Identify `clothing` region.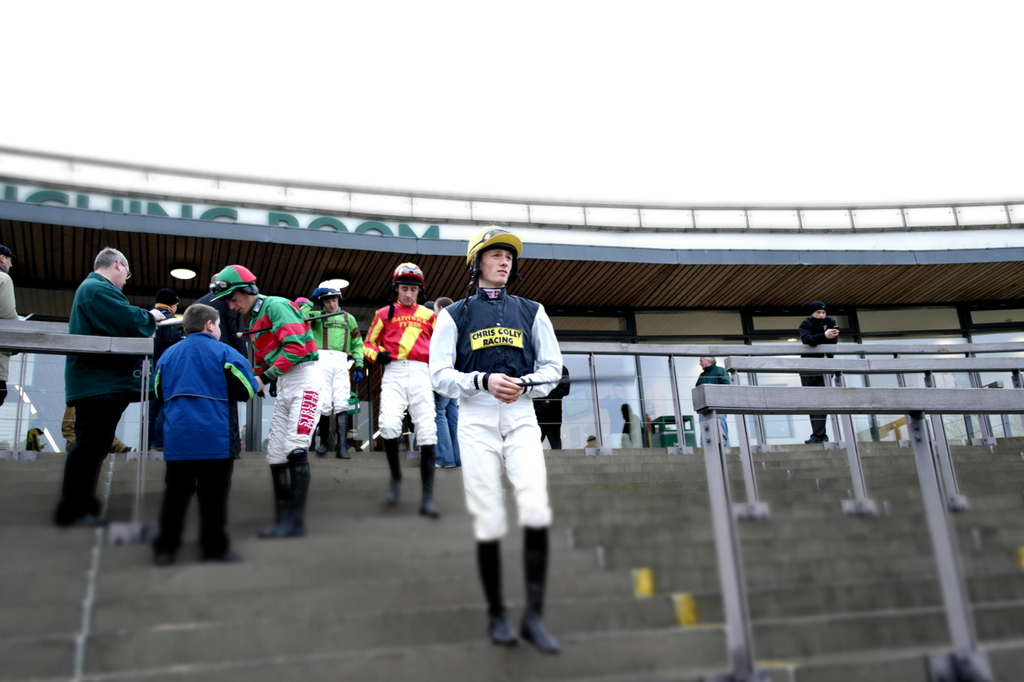
Region: [left=436, top=387, right=457, bottom=464].
